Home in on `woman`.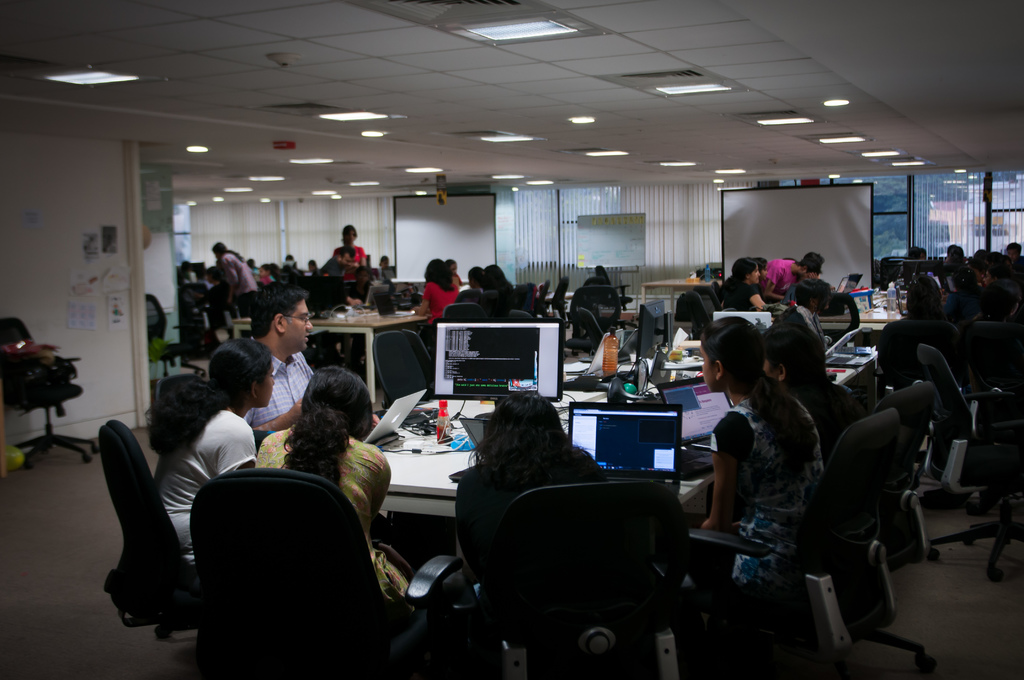
Homed in at (486, 263, 515, 295).
